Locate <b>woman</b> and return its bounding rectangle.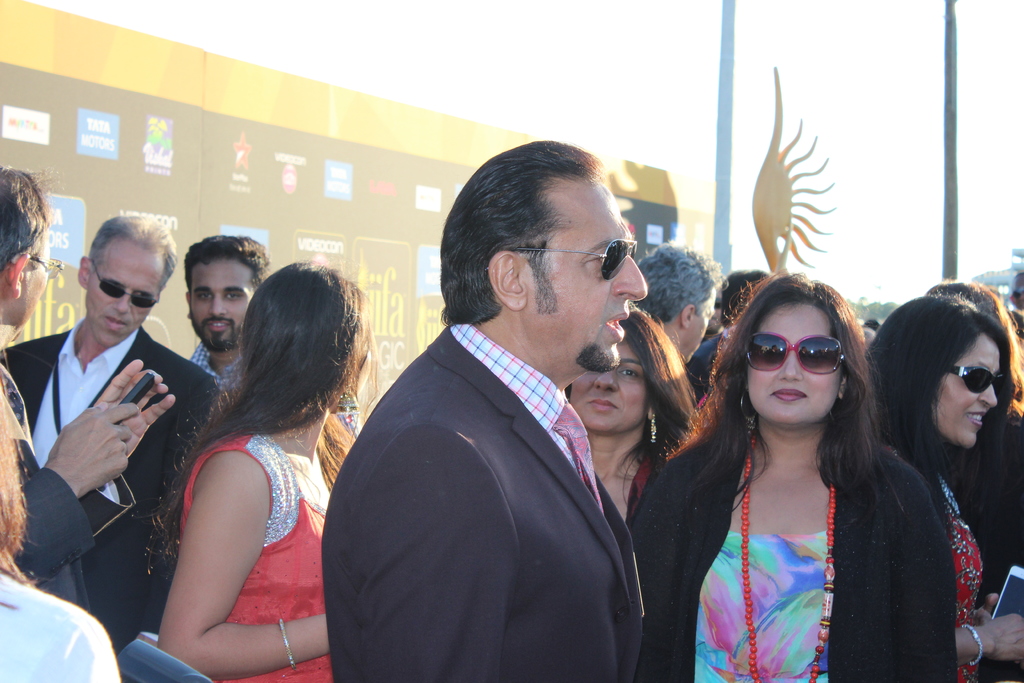
region(625, 268, 956, 682).
